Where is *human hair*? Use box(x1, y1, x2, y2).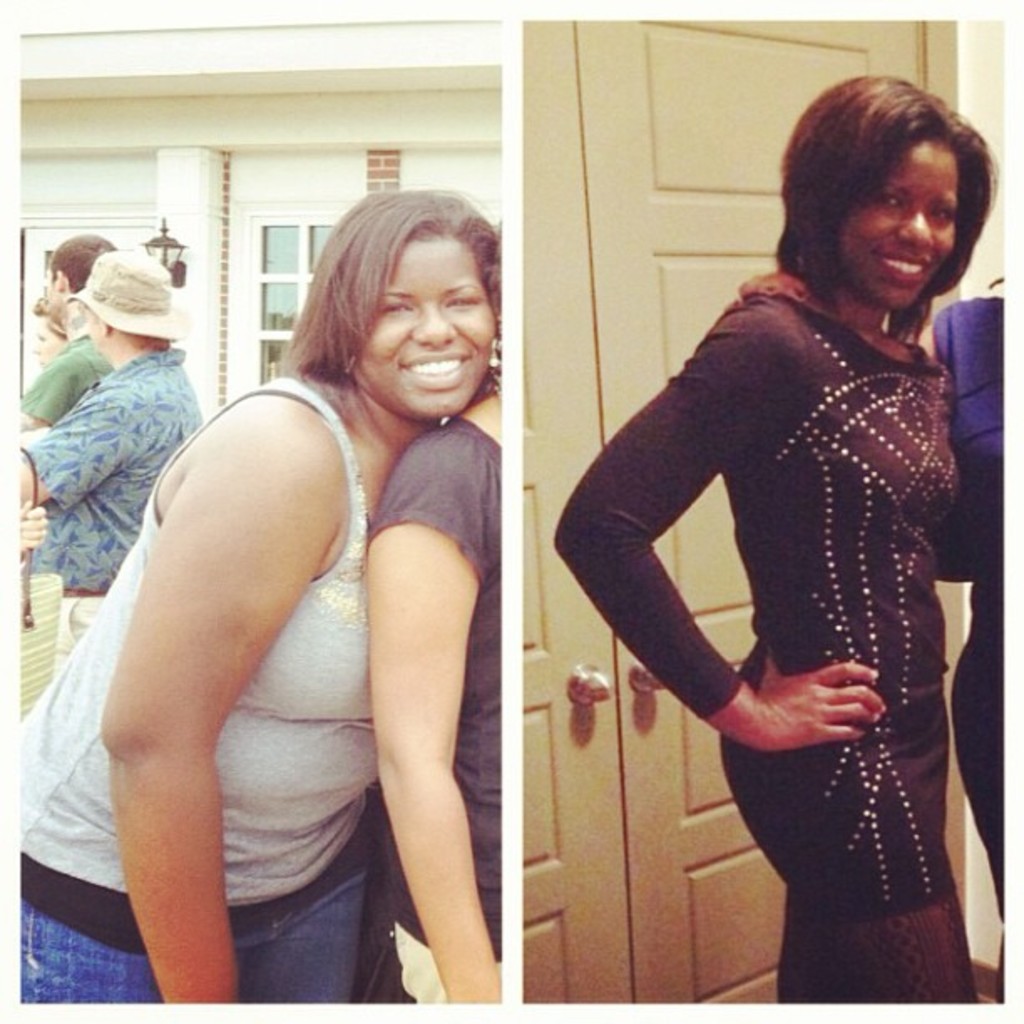
box(278, 186, 499, 438).
